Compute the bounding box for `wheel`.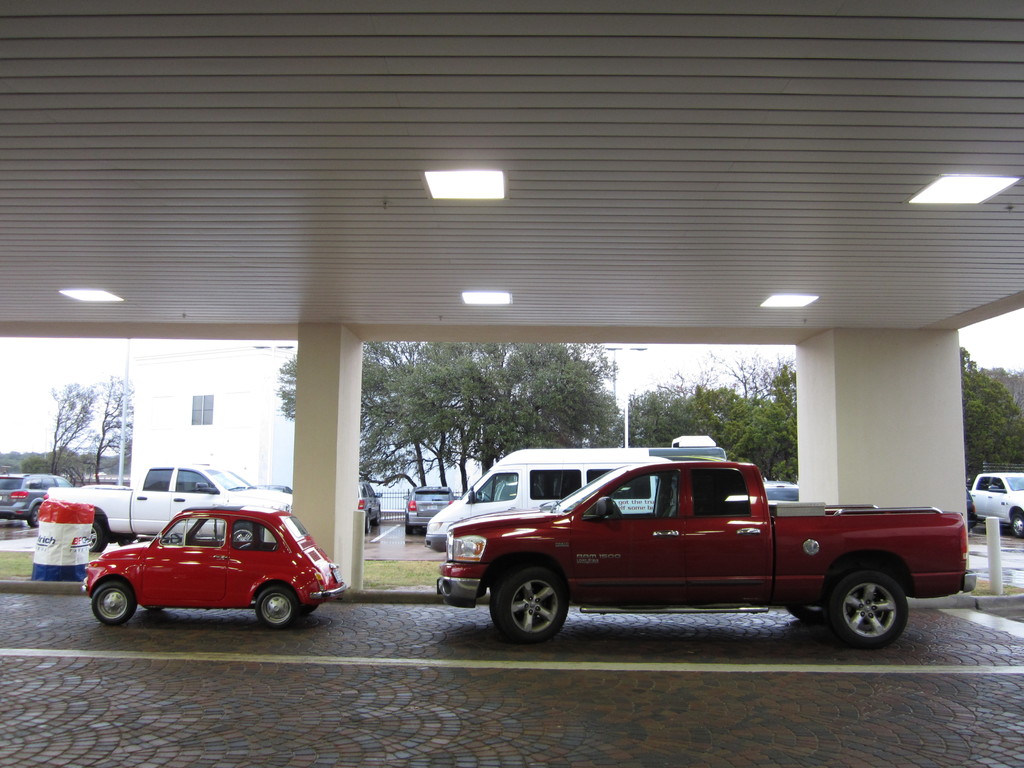
l=824, t=571, r=917, b=657.
